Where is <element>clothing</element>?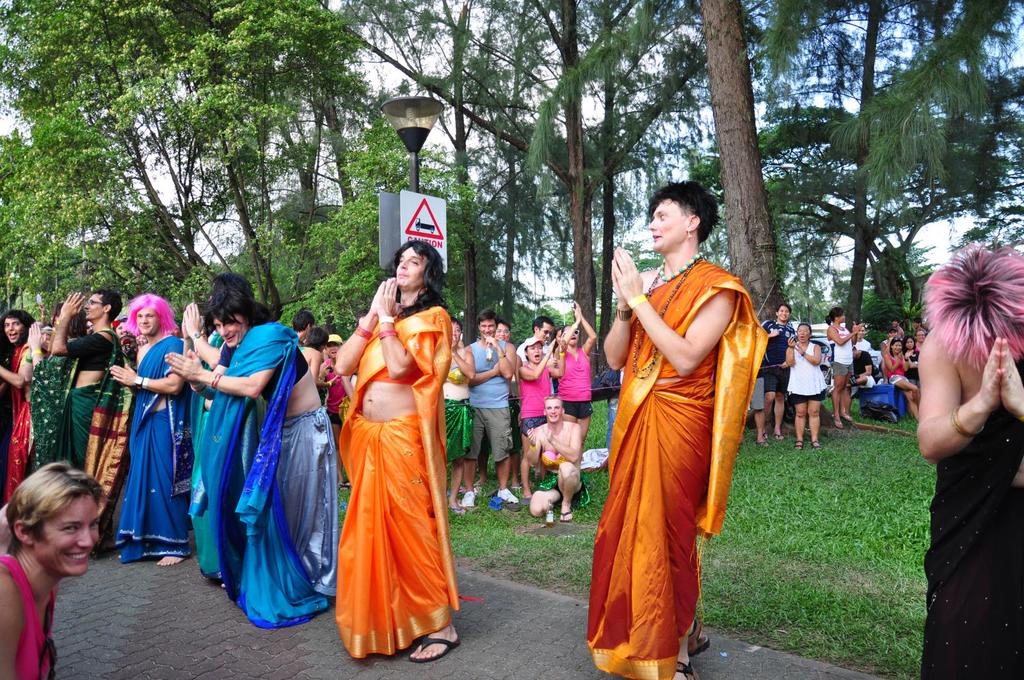
[916,342,1023,679].
